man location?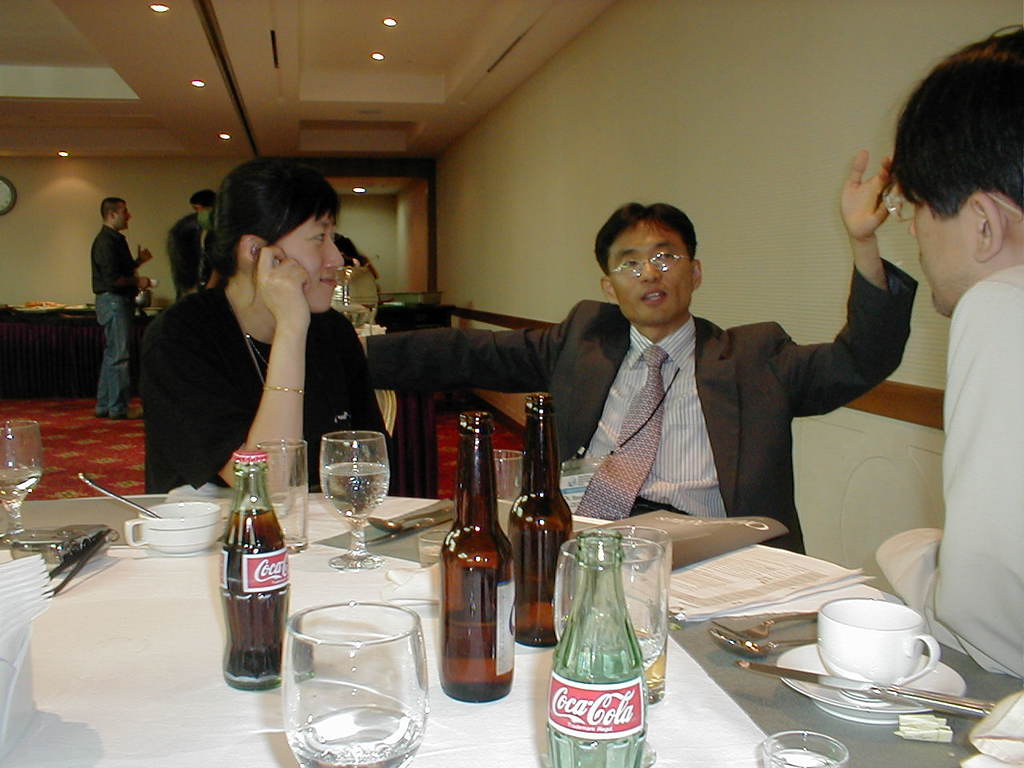
BBox(350, 143, 926, 550)
